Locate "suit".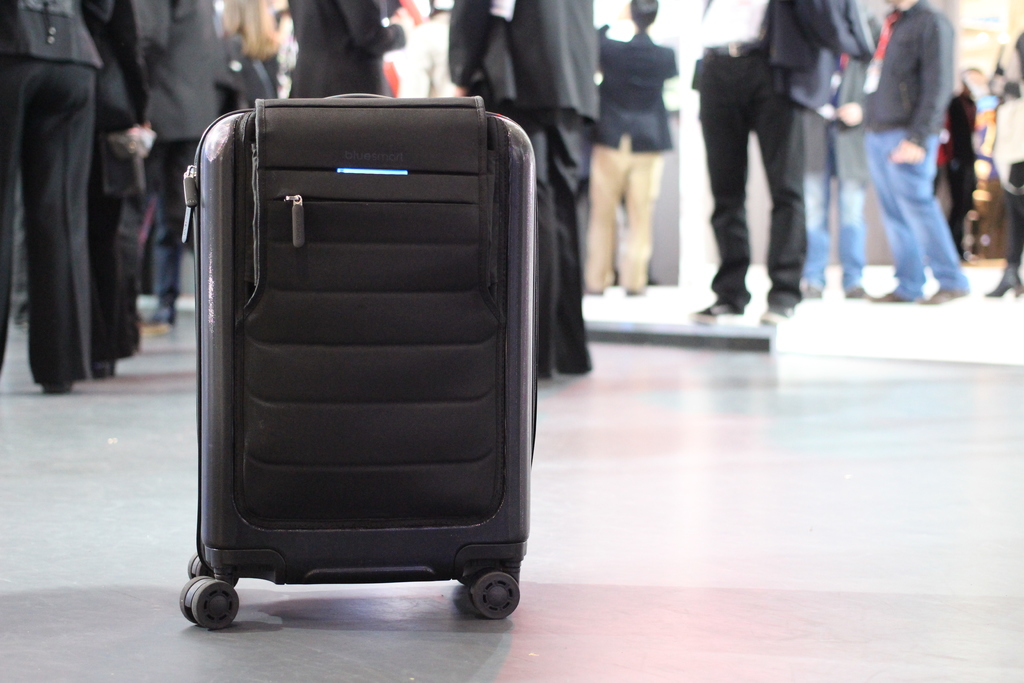
Bounding box: [593, 30, 680, 284].
